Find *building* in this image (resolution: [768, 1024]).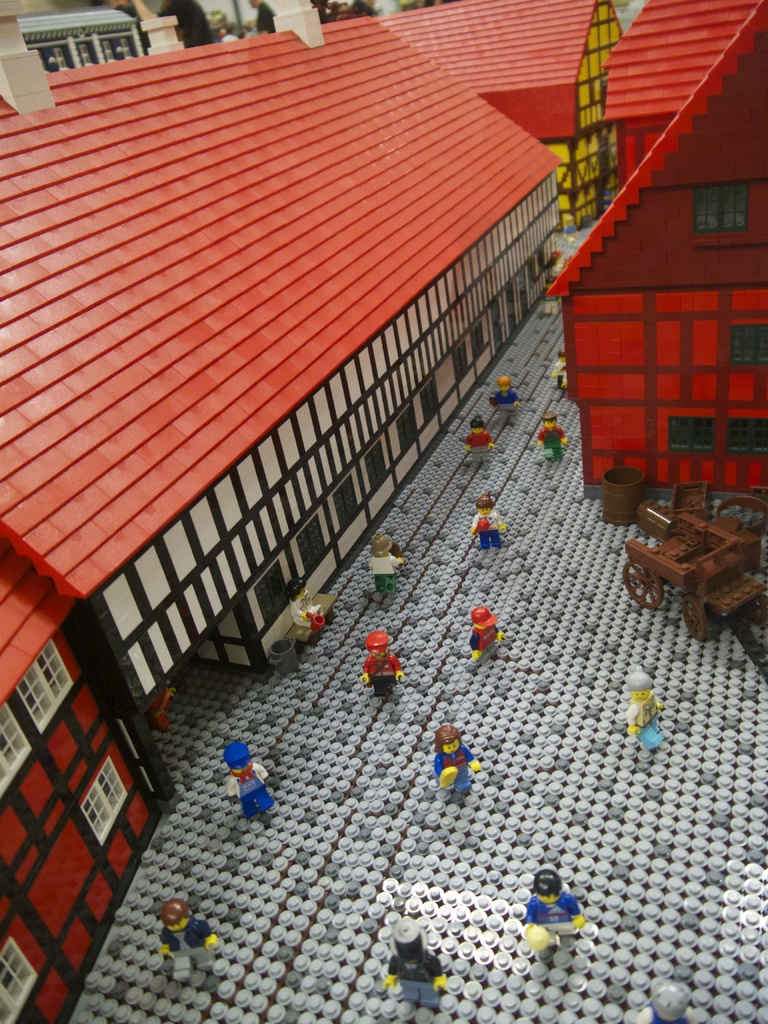
0:531:163:1023.
